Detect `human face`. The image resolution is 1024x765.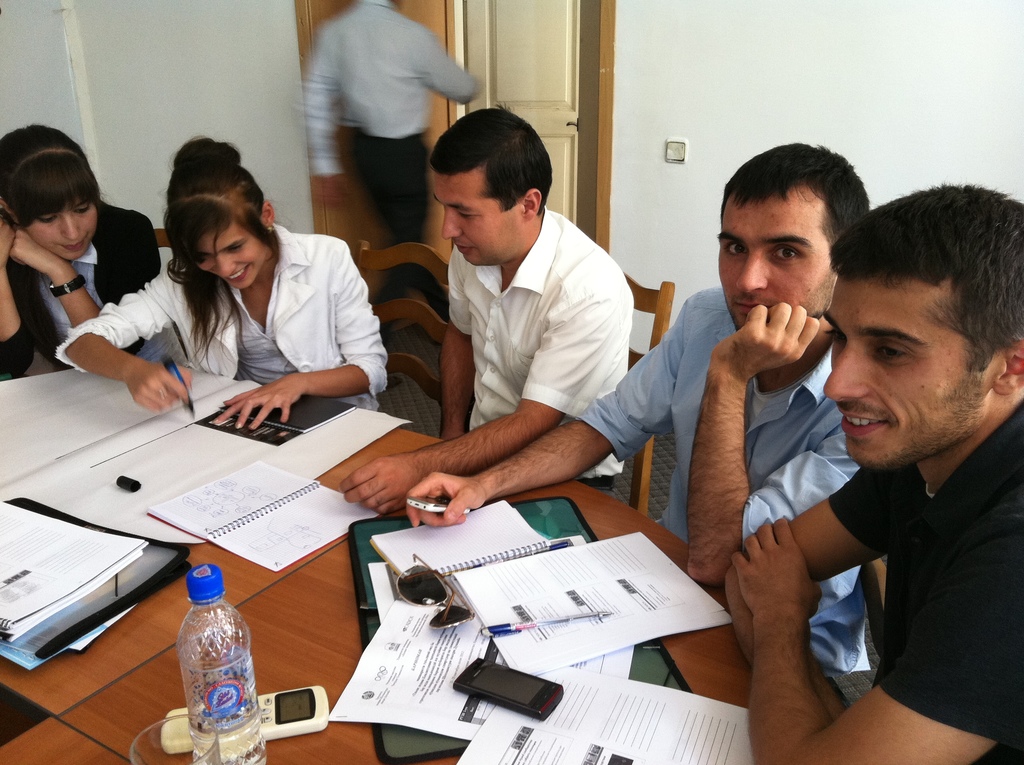
[817, 277, 974, 479].
